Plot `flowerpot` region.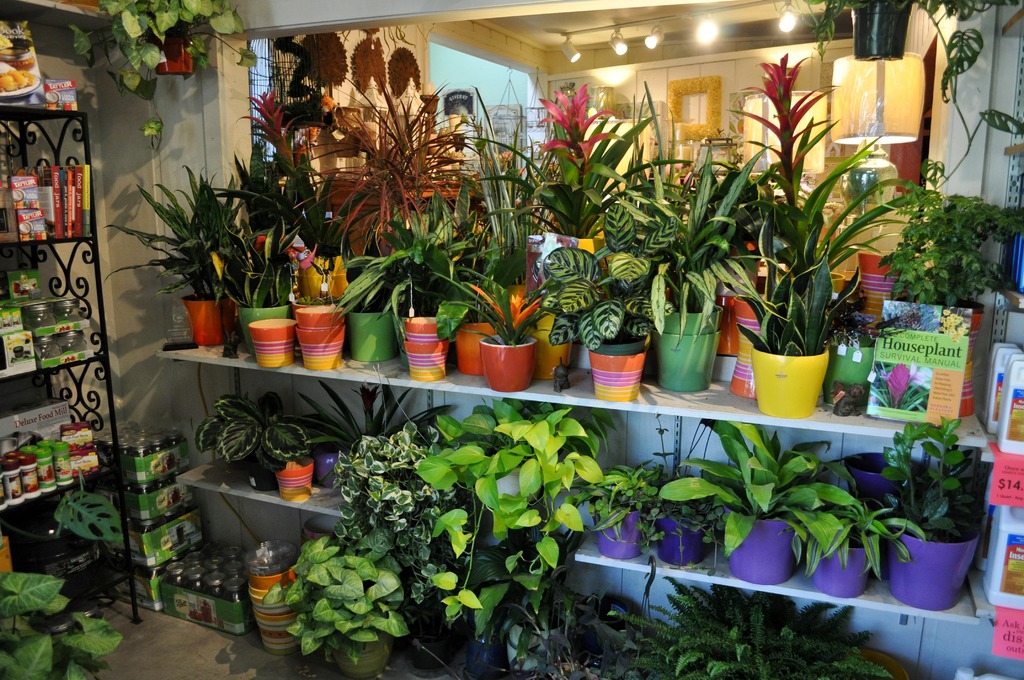
Plotted at Rect(248, 556, 306, 658).
